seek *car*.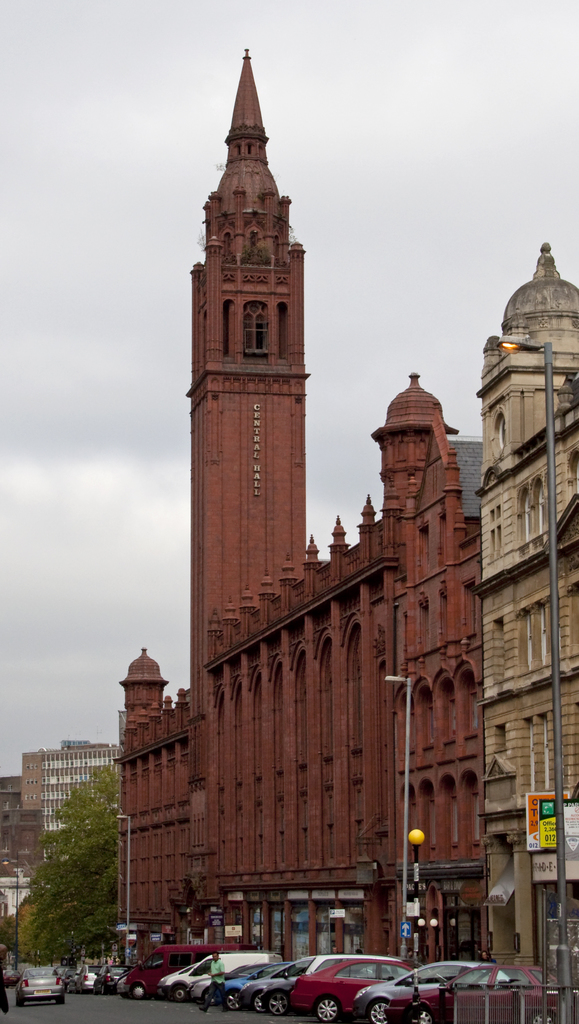
{"x1": 13, "y1": 967, "x2": 69, "y2": 1005}.
